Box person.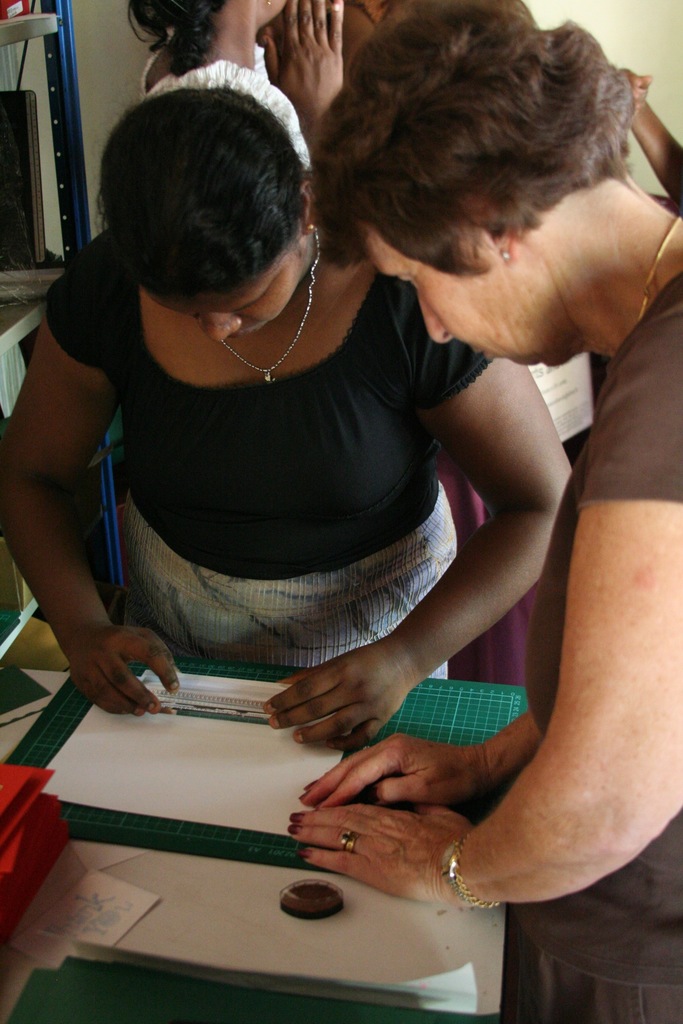
BBox(117, 0, 343, 132).
